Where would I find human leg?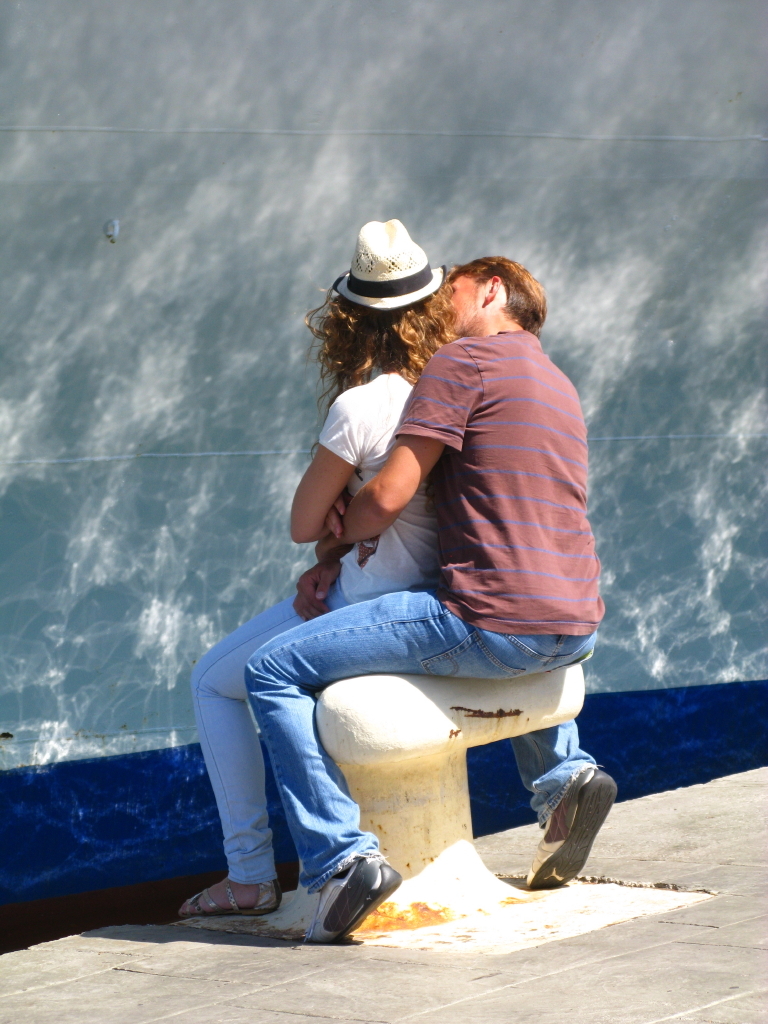
At crop(247, 574, 515, 931).
